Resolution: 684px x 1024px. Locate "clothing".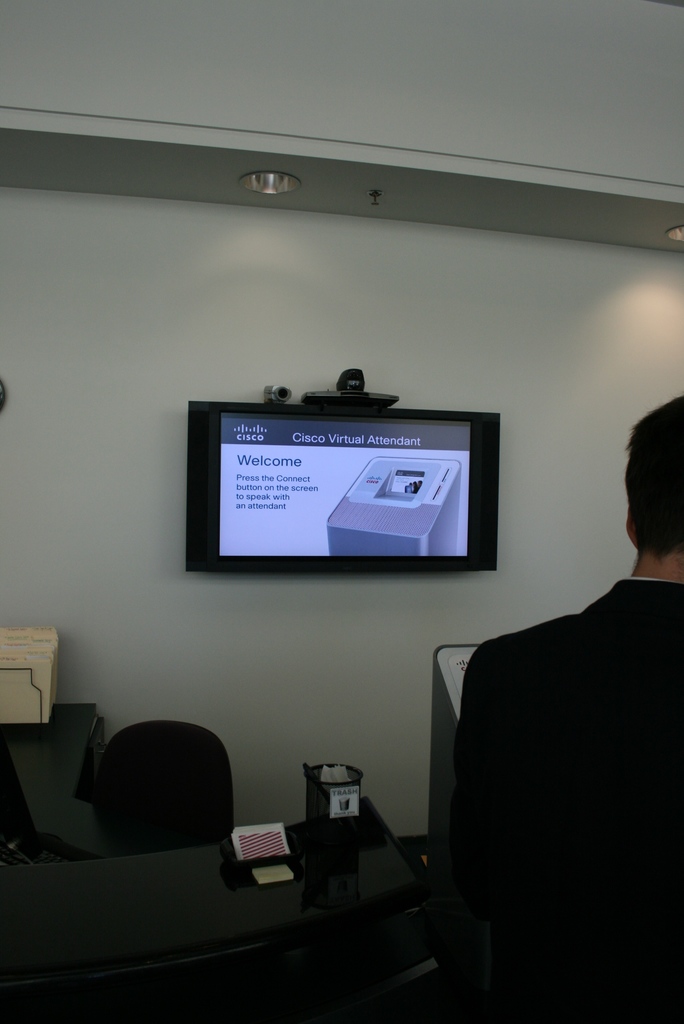
{"x1": 450, "y1": 572, "x2": 683, "y2": 1023}.
